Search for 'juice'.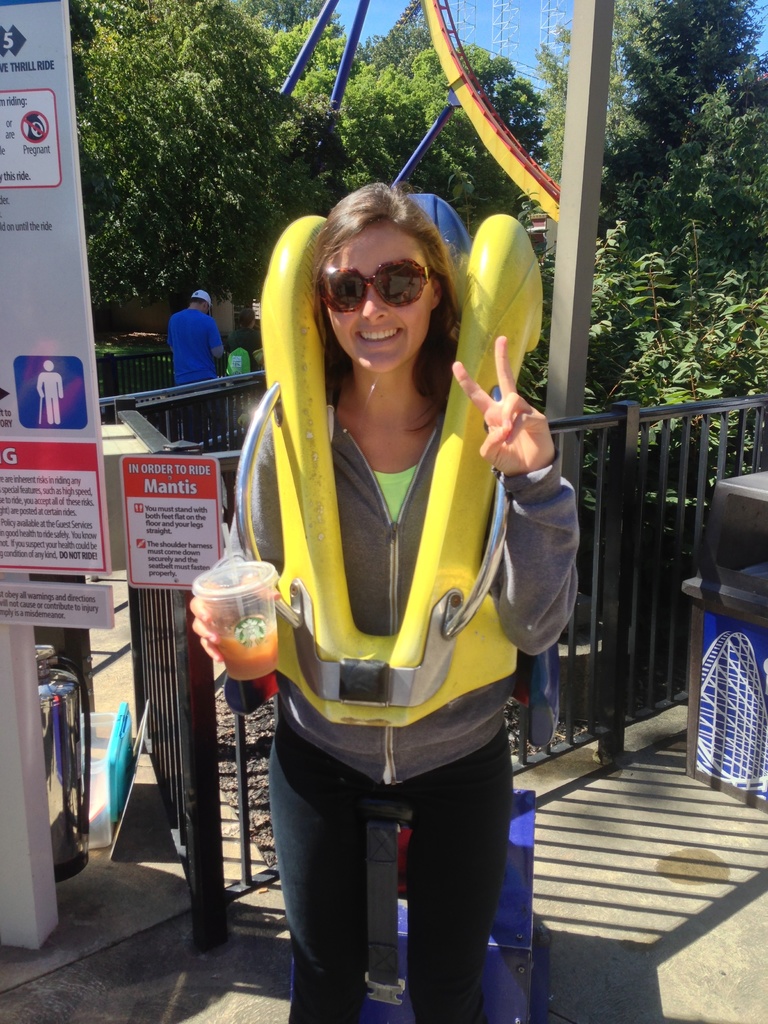
Found at region(191, 564, 284, 687).
